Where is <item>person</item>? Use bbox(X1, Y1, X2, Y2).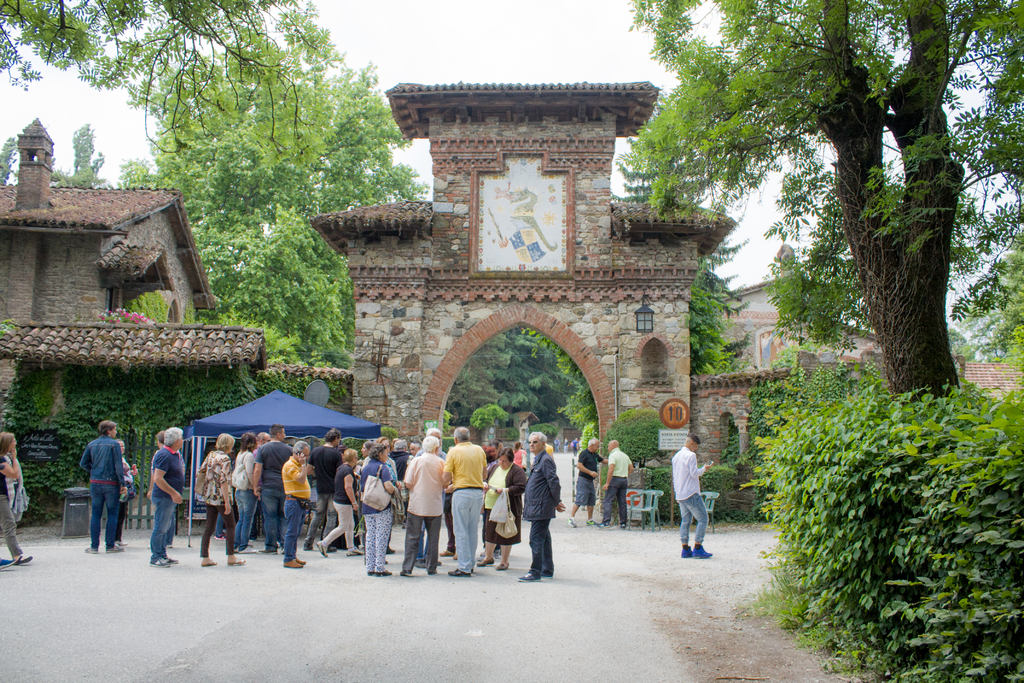
bbox(0, 432, 34, 570).
